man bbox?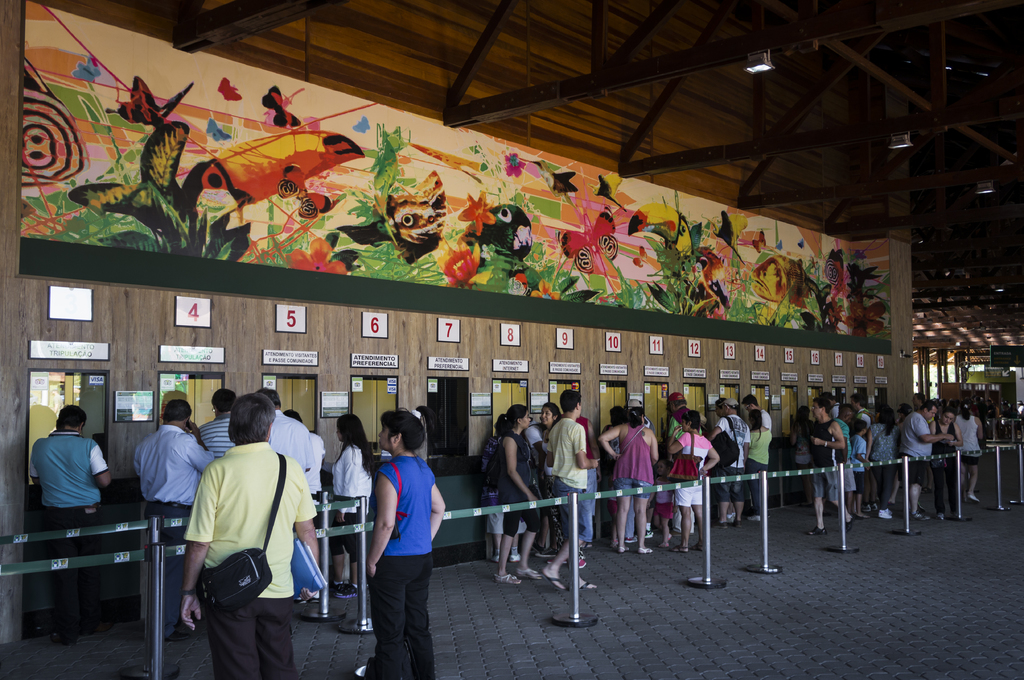
(887,401,953,519)
